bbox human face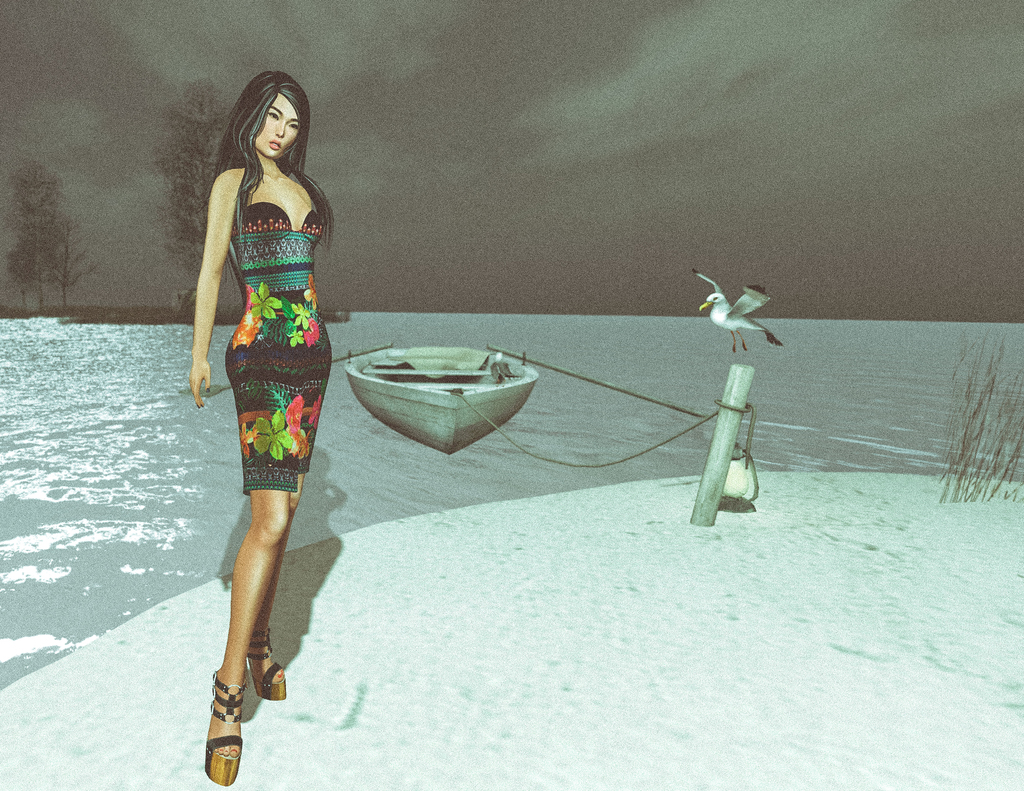
255:95:303:161
